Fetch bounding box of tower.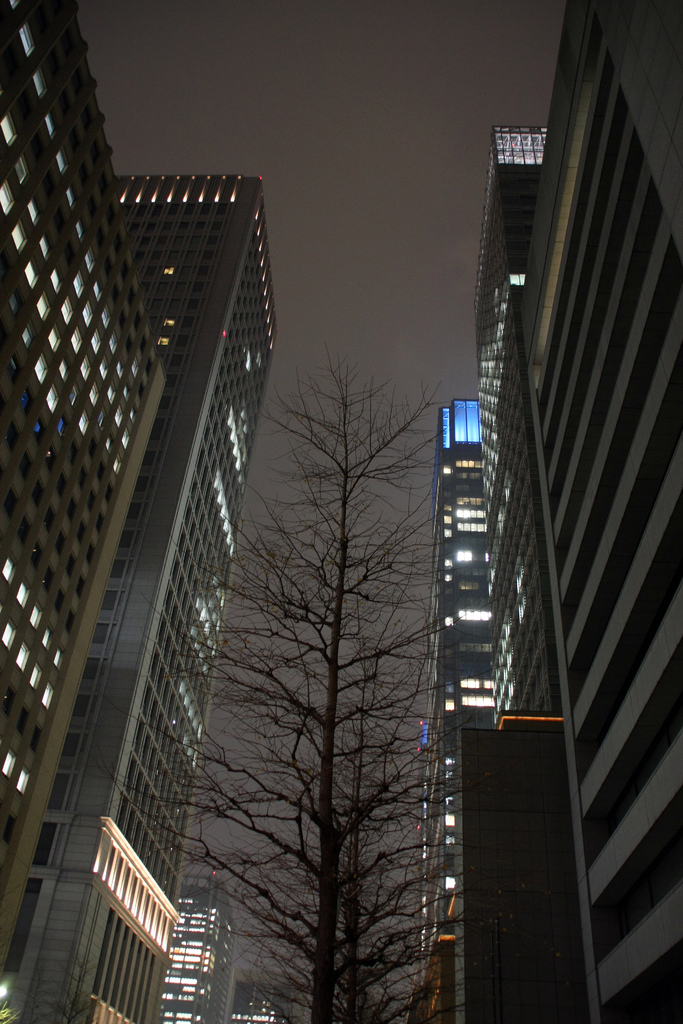
Bbox: <bbox>411, 395, 490, 1005</bbox>.
